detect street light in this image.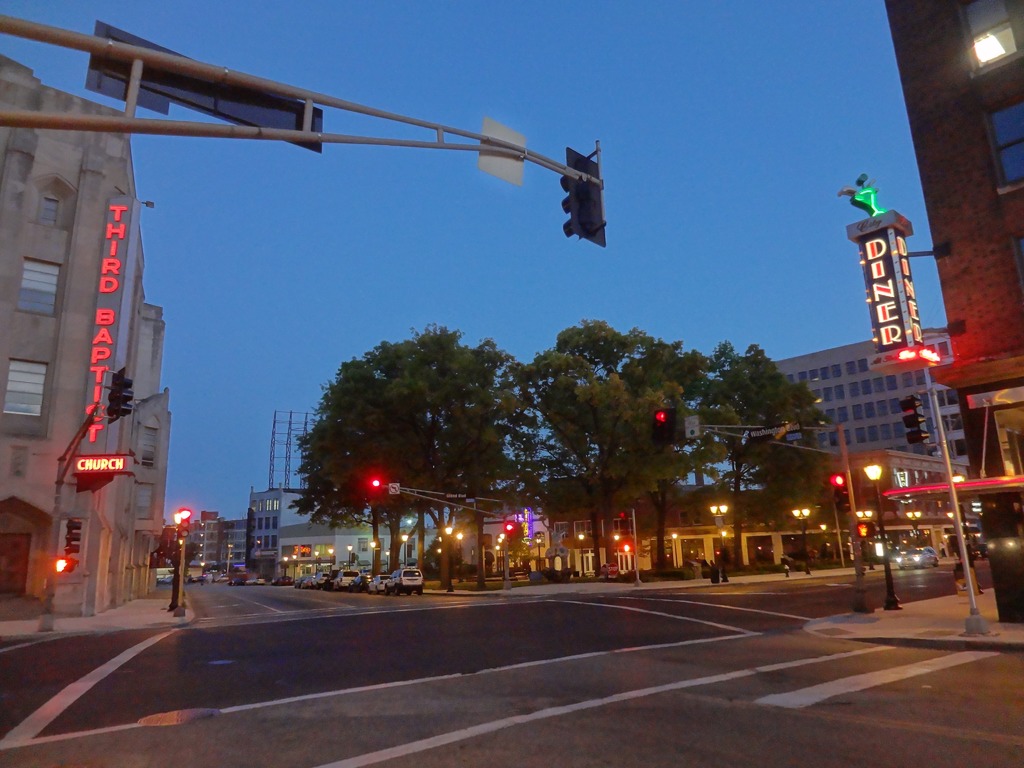
Detection: crop(169, 507, 184, 612).
